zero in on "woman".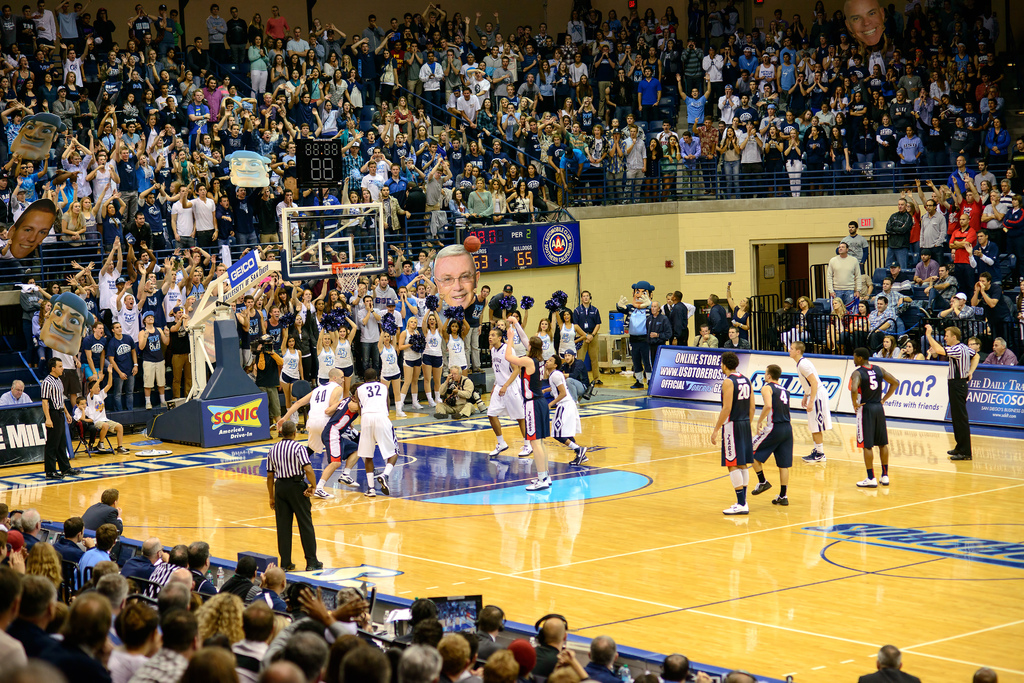
Zeroed in: crop(100, 191, 126, 253).
